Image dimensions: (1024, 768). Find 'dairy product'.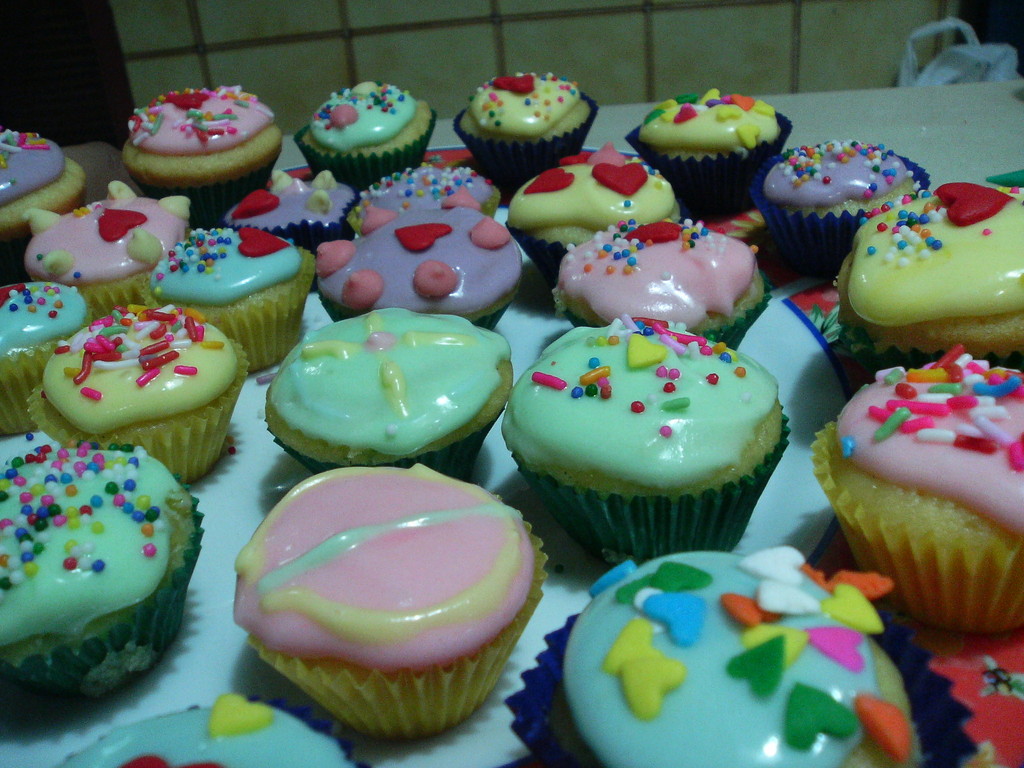
{"left": 844, "top": 178, "right": 1019, "bottom": 328}.
